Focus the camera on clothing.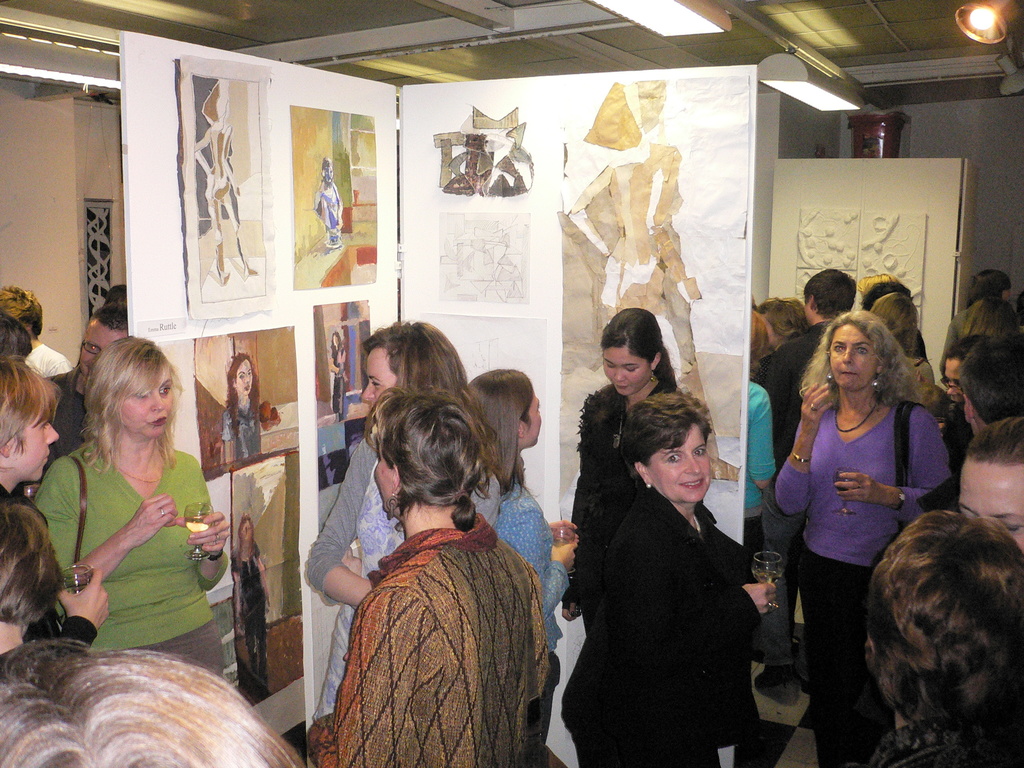
Focus region: [943,291,1012,376].
